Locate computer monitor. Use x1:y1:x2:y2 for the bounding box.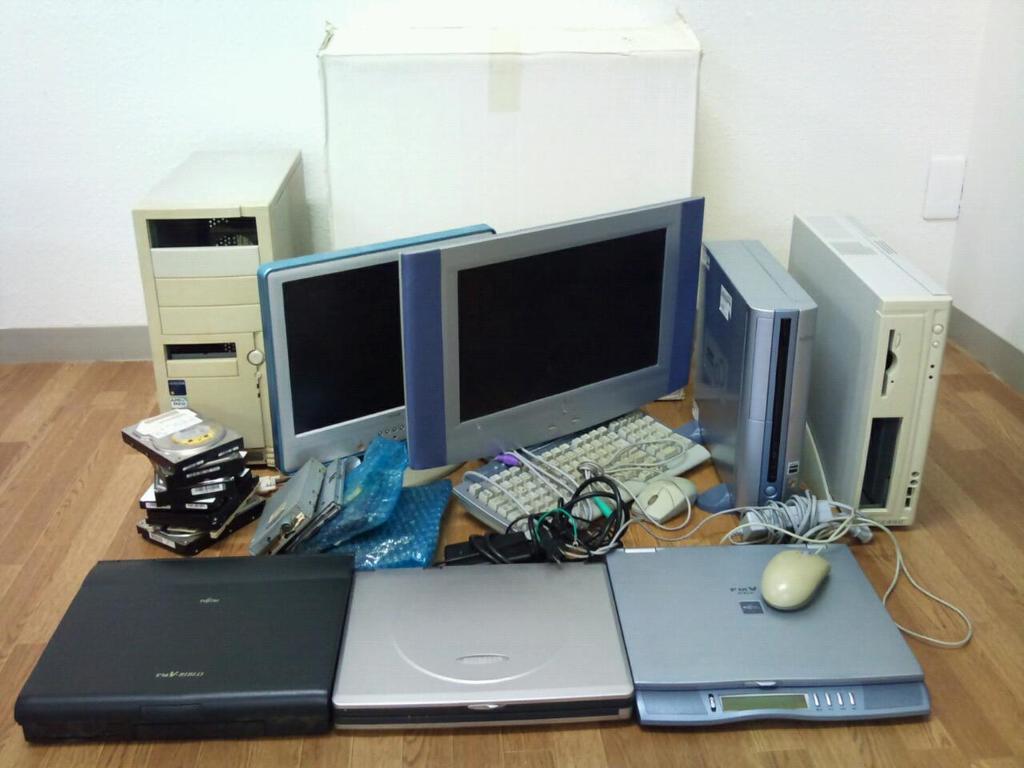
261:214:490:478.
